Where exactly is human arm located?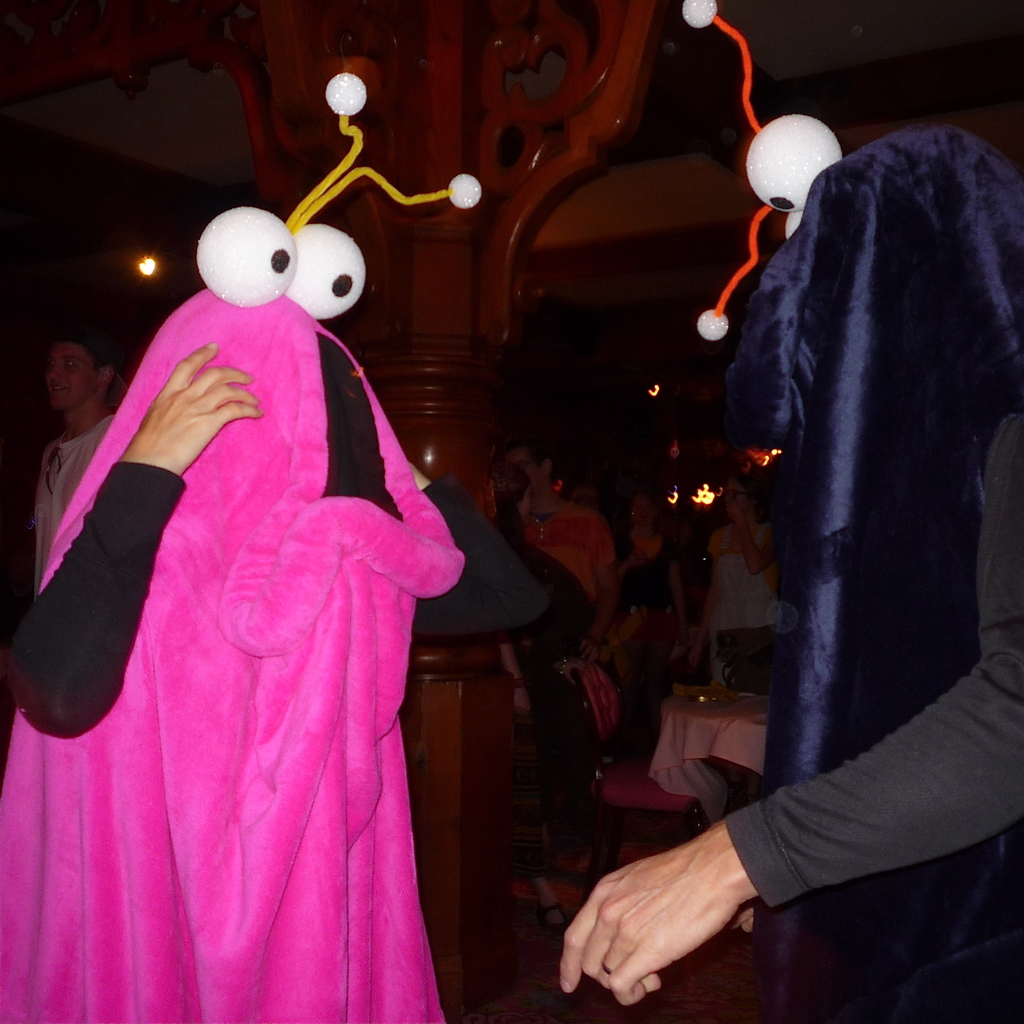
Its bounding box is 590,534,615,632.
